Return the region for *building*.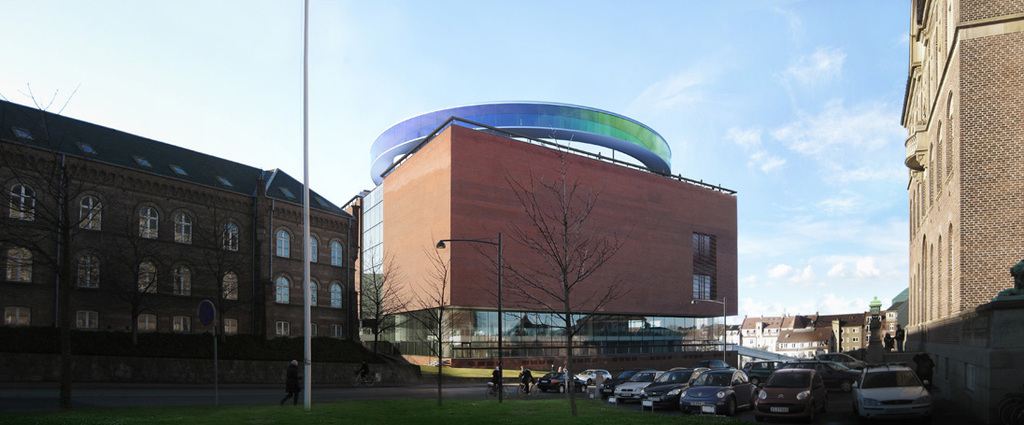
l=739, t=312, r=865, b=356.
